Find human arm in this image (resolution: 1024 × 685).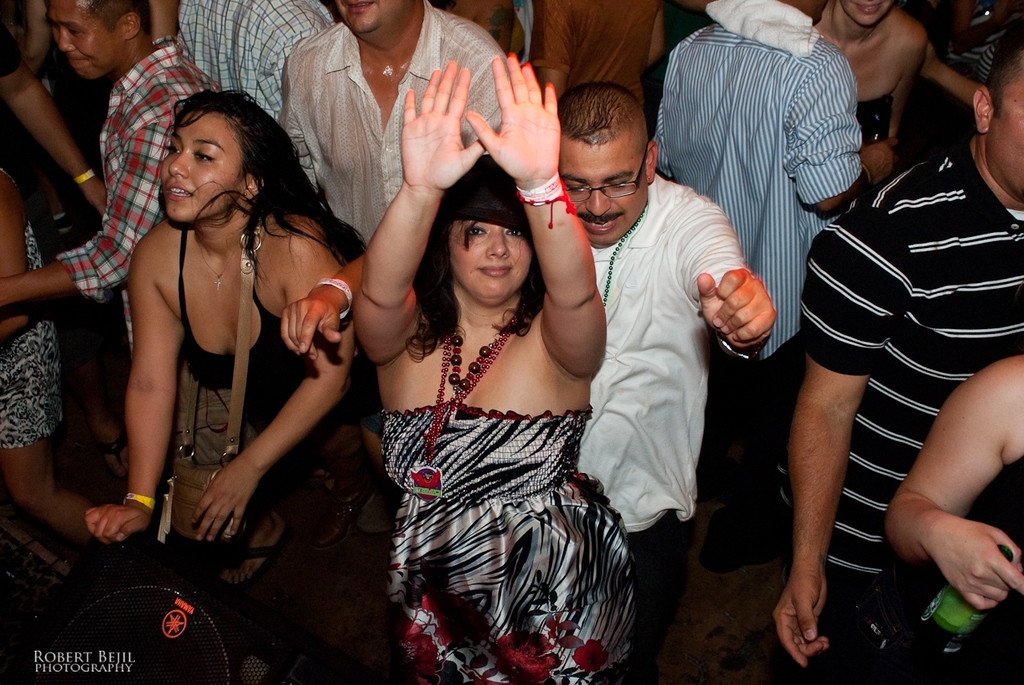
<bbox>771, 222, 906, 668</bbox>.
